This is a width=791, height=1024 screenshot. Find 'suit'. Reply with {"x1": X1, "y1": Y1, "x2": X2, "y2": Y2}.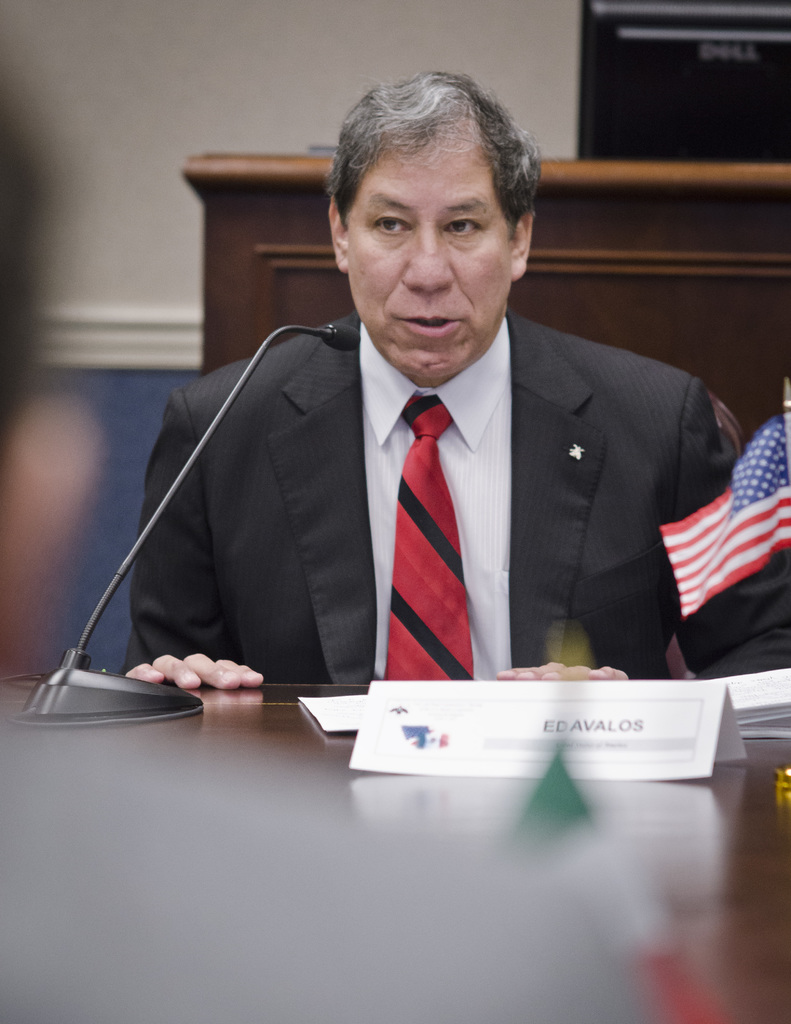
{"x1": 109, "y1": 197, "x2": 740, "y2": 699}.
